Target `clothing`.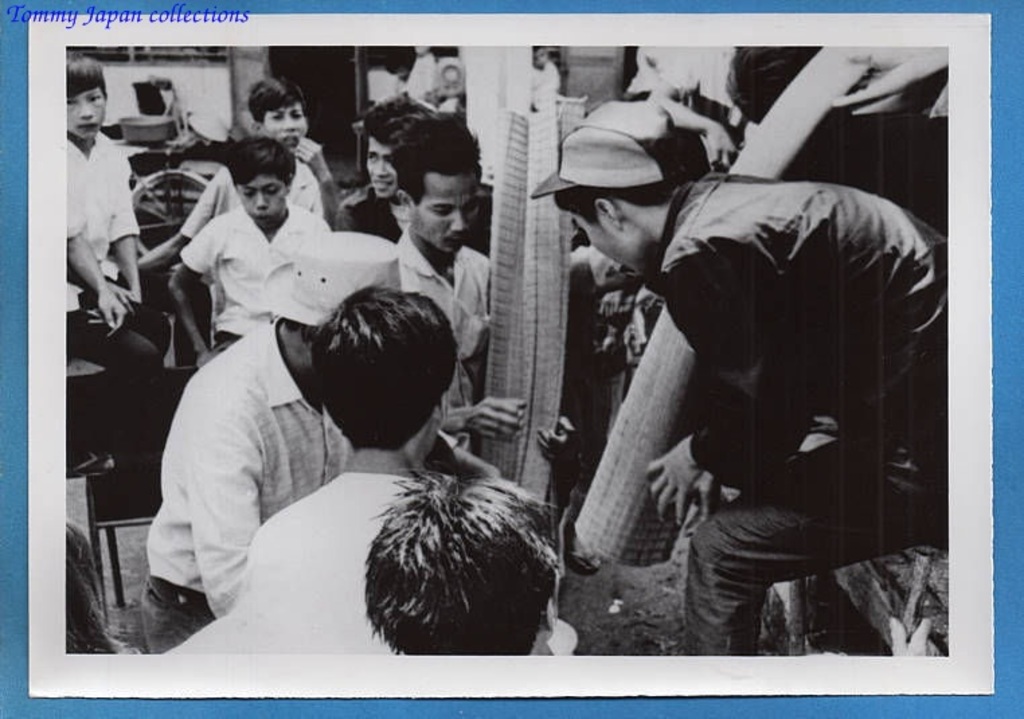
Target region: (222,474,414,607).
